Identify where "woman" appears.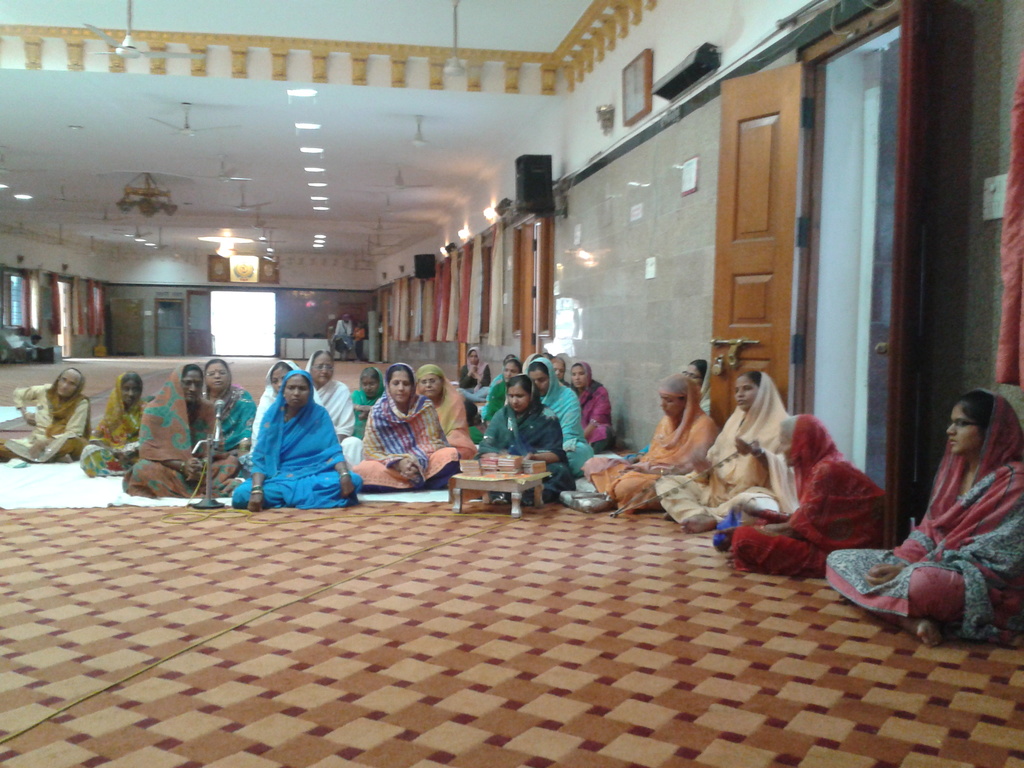
Appears at <bbox>234, 353, 323, 456</bbox>.
